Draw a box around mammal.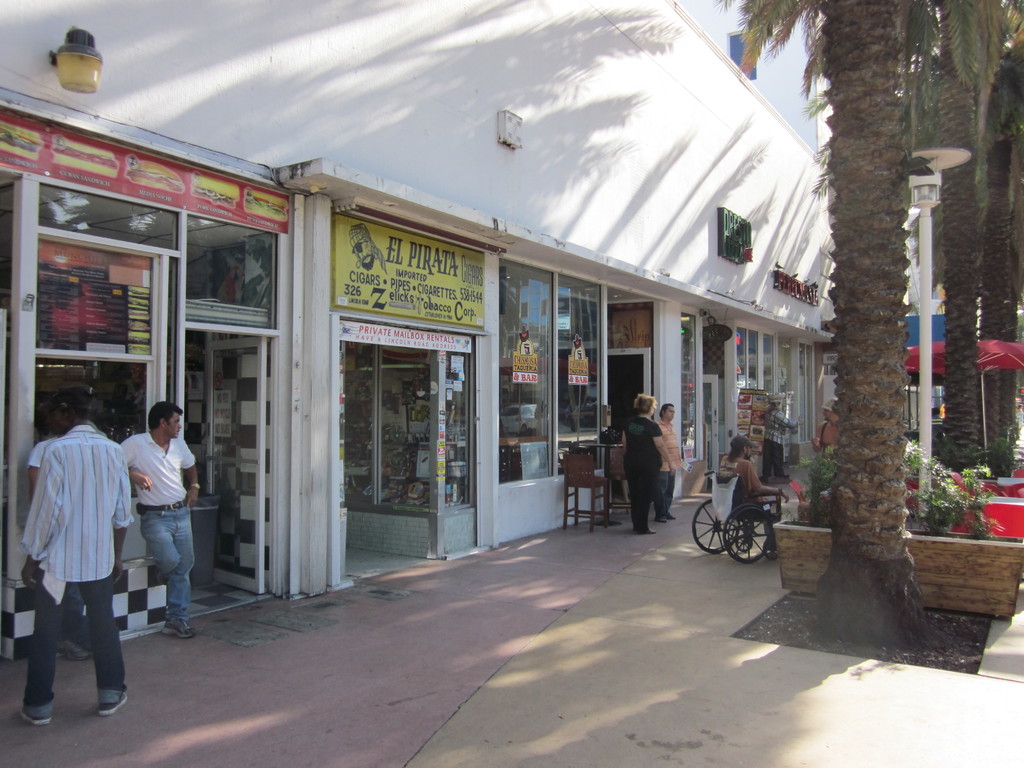
[655, 401, 686, 525].
